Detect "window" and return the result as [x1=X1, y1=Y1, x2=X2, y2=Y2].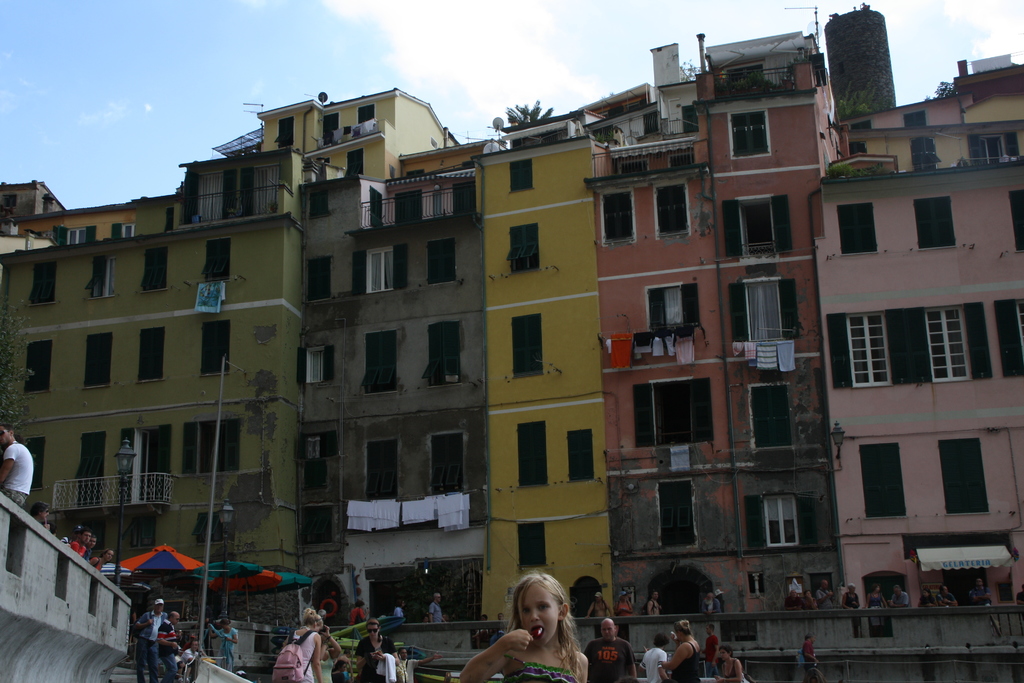
[x1=276, y1=117, x2=293, y2=167].
